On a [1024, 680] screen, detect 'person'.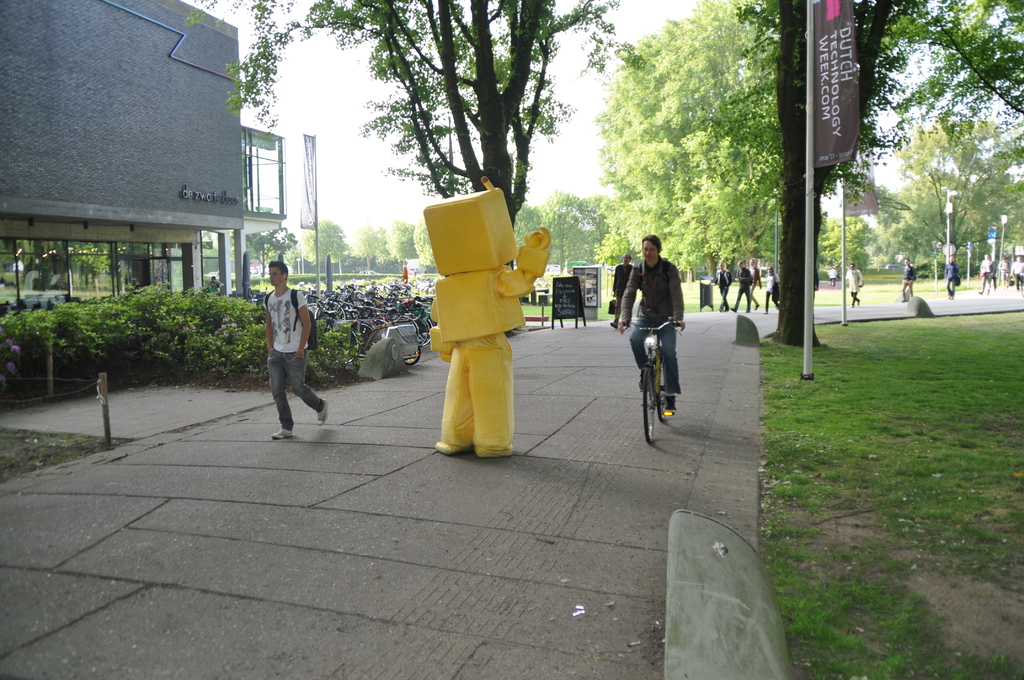
609,252,632,330.
